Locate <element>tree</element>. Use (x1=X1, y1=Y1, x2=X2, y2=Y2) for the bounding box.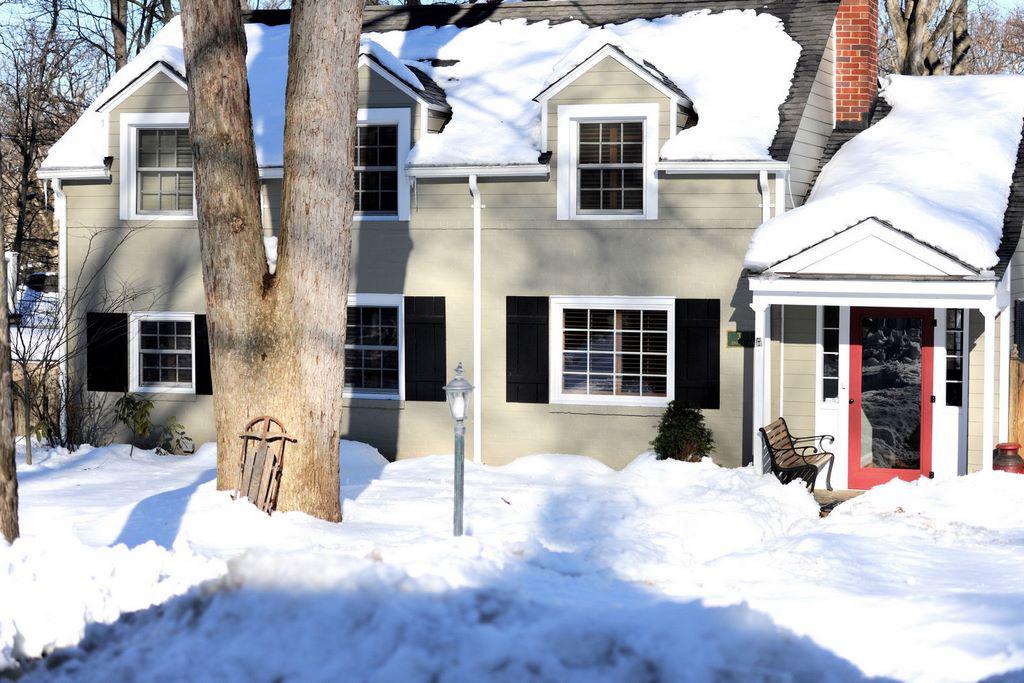
(x1=181, y1=0, x2=359, y2=520).
